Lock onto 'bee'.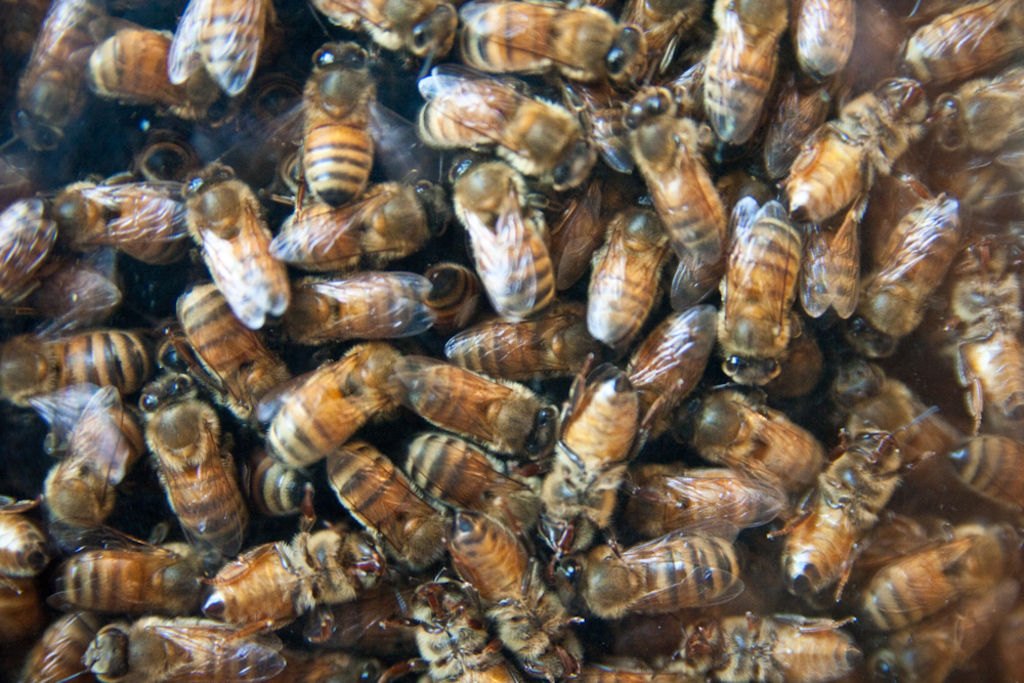
Locked: [left=892, top=0, right=1023, bottom=84].
